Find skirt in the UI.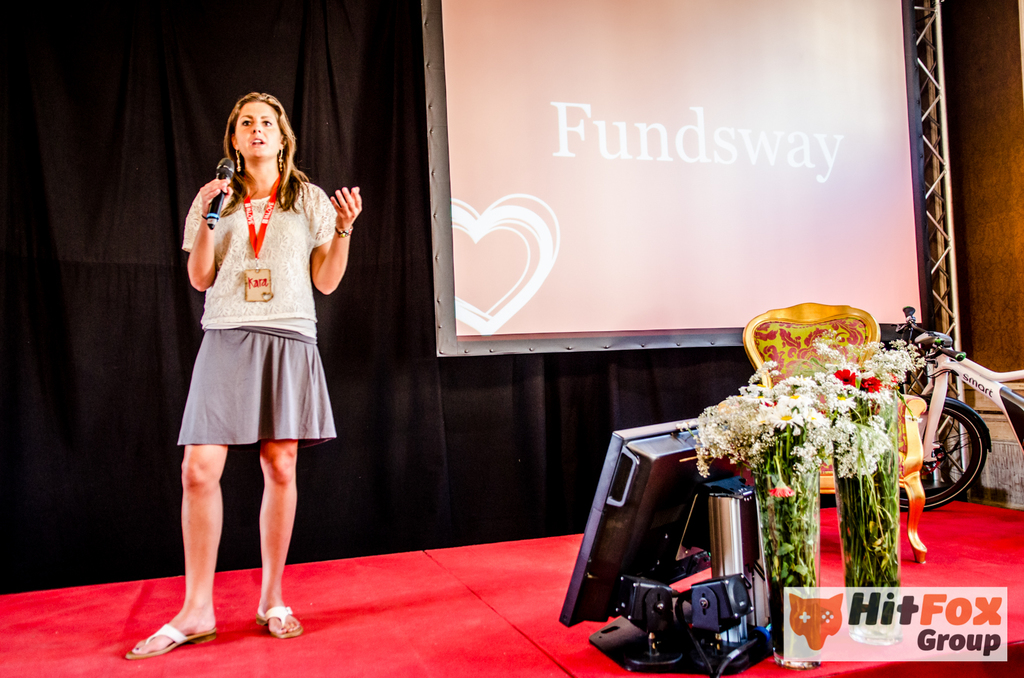
UI element at 177 320 342 454.
